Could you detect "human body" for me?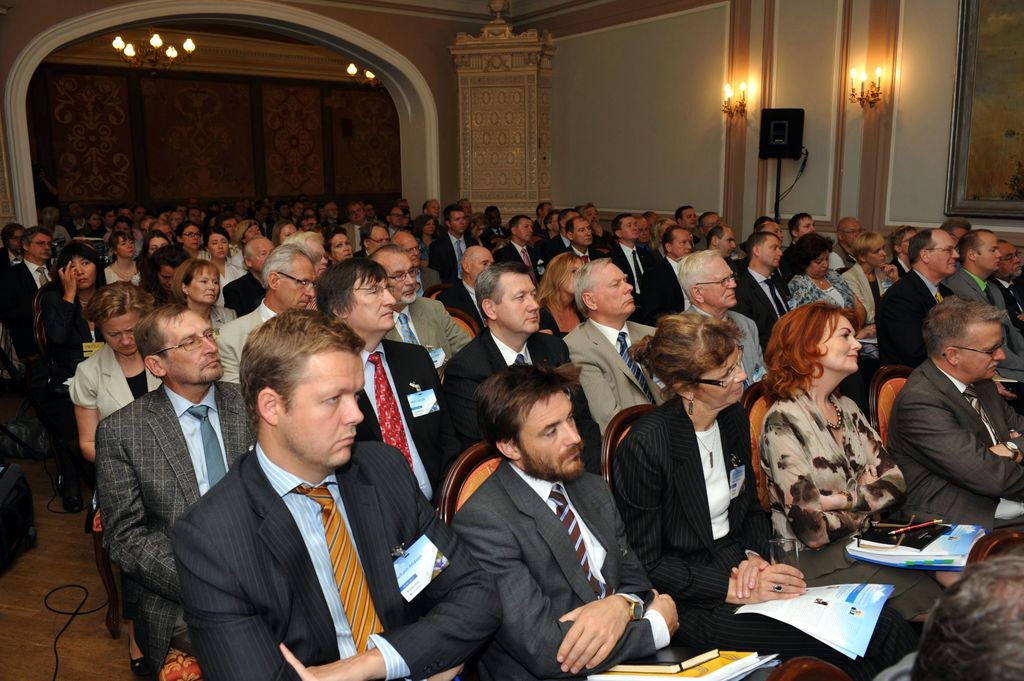
Detection result: (left=160, top=303, right=502, bottom=680).
